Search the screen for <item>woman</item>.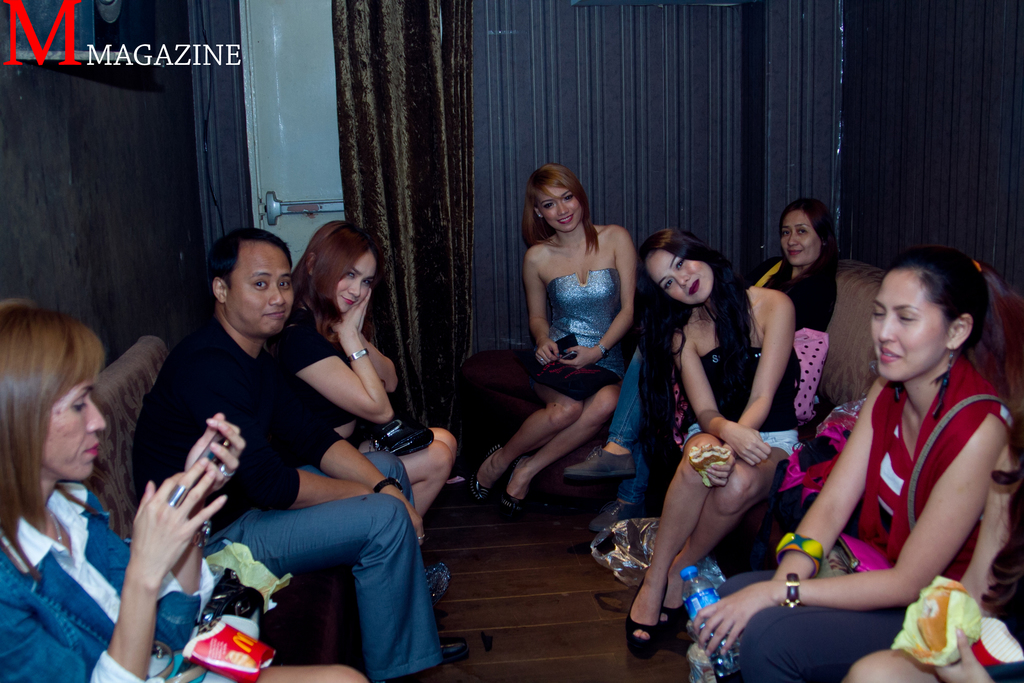
Found at l=0, t=293, r=370, b=682.
